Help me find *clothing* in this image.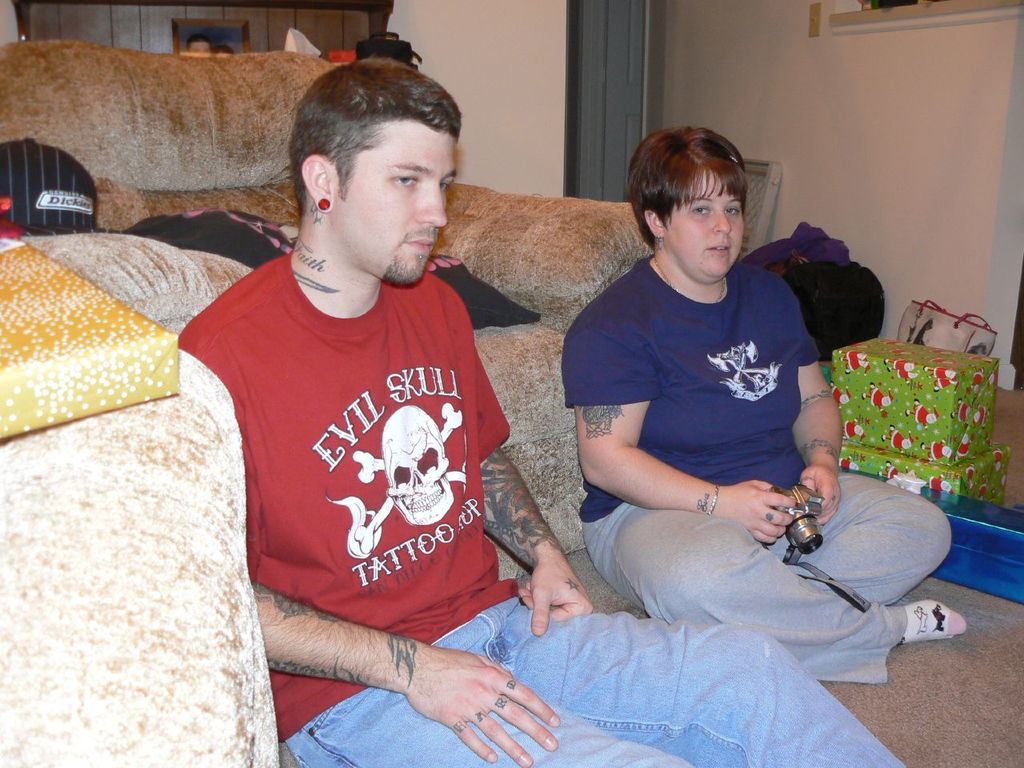
Found it: (559,249,953,686).
